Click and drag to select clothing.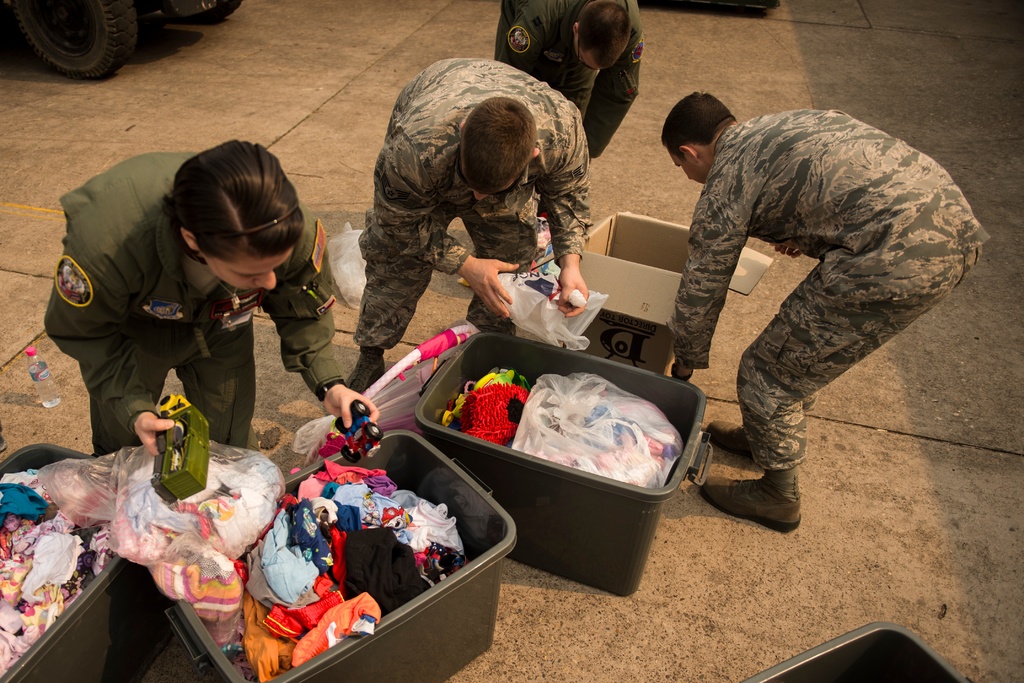
Selection: (493, 0, 643, 152).
